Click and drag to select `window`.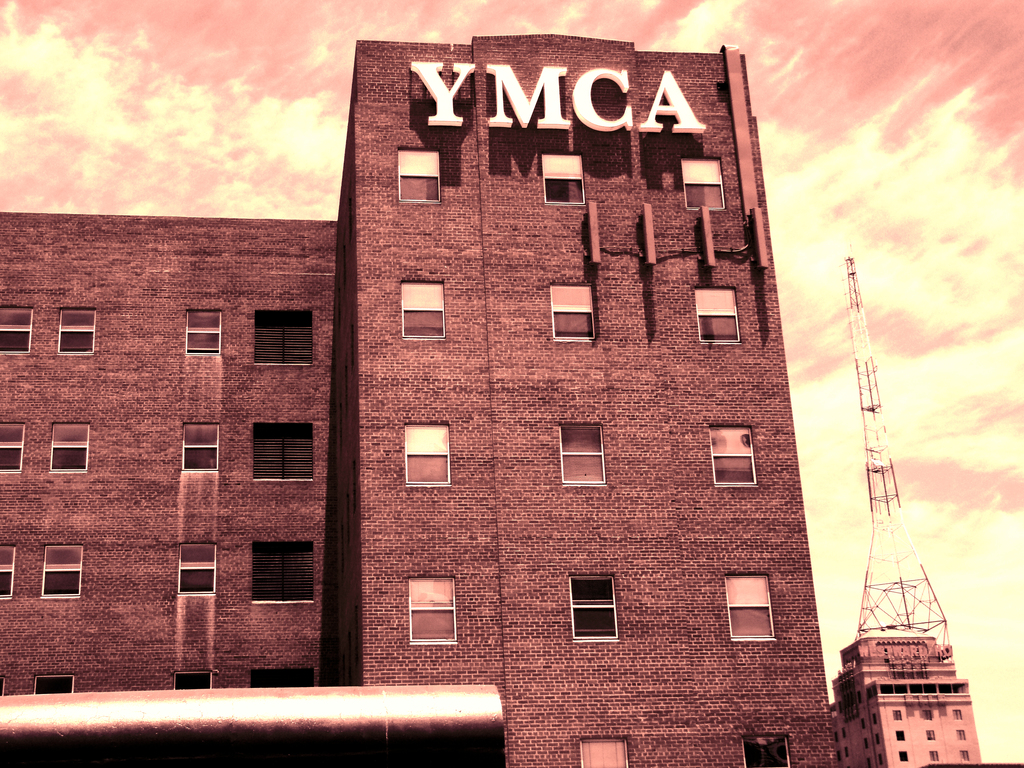
Selection: (left=177, top=674, right=221, bottom=698).
